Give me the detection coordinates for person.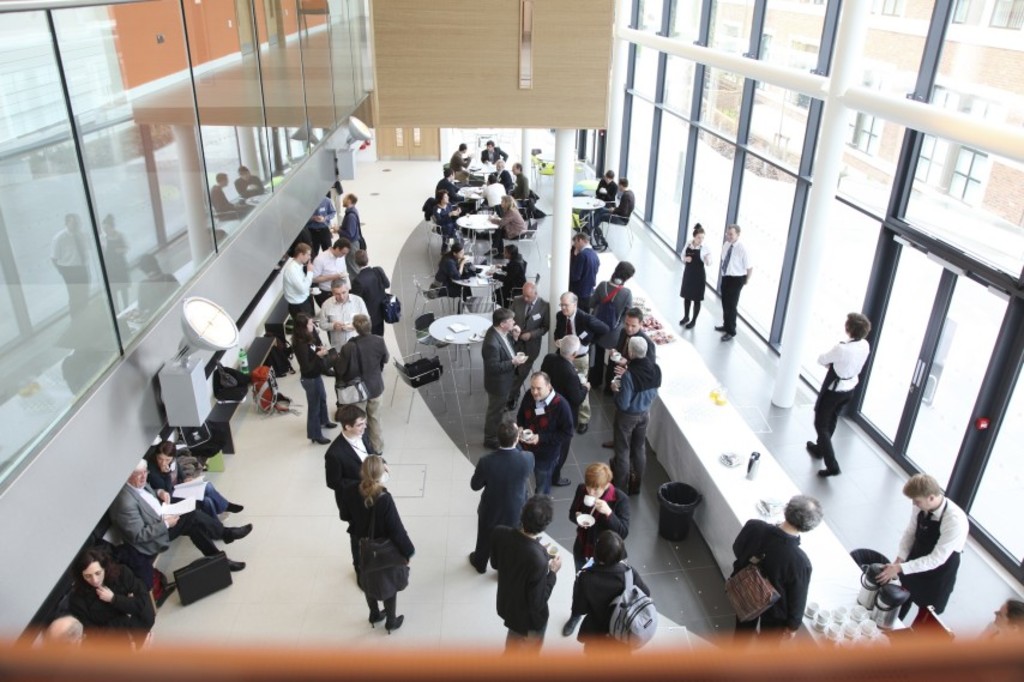
x1=46 y1=617 x2=91 y2=663.
